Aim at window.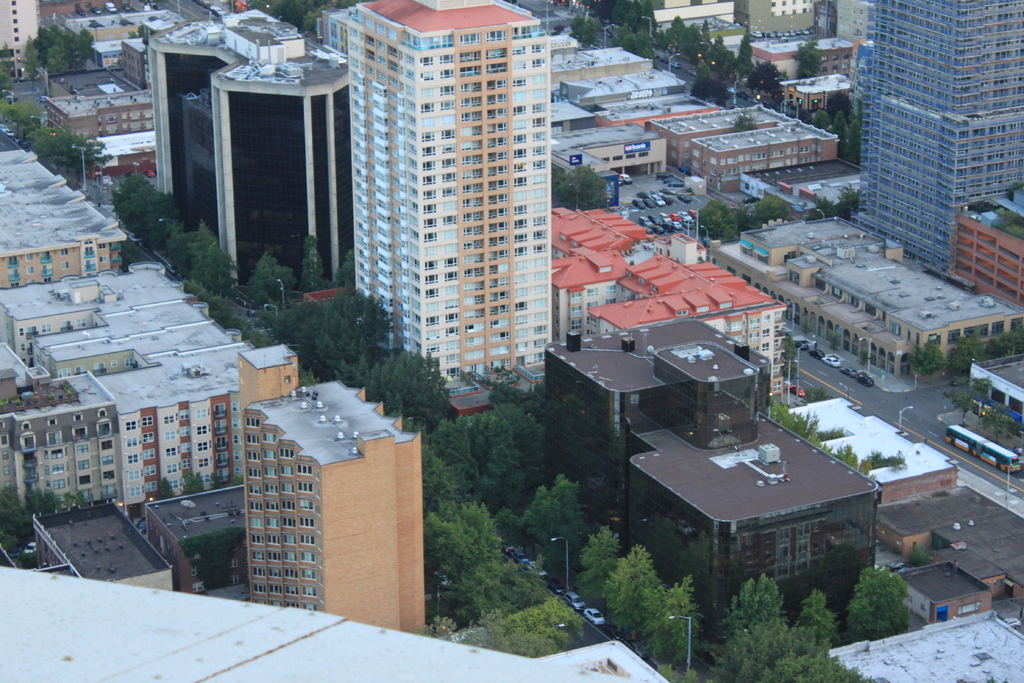
Aimed at (166,431,176,440).
